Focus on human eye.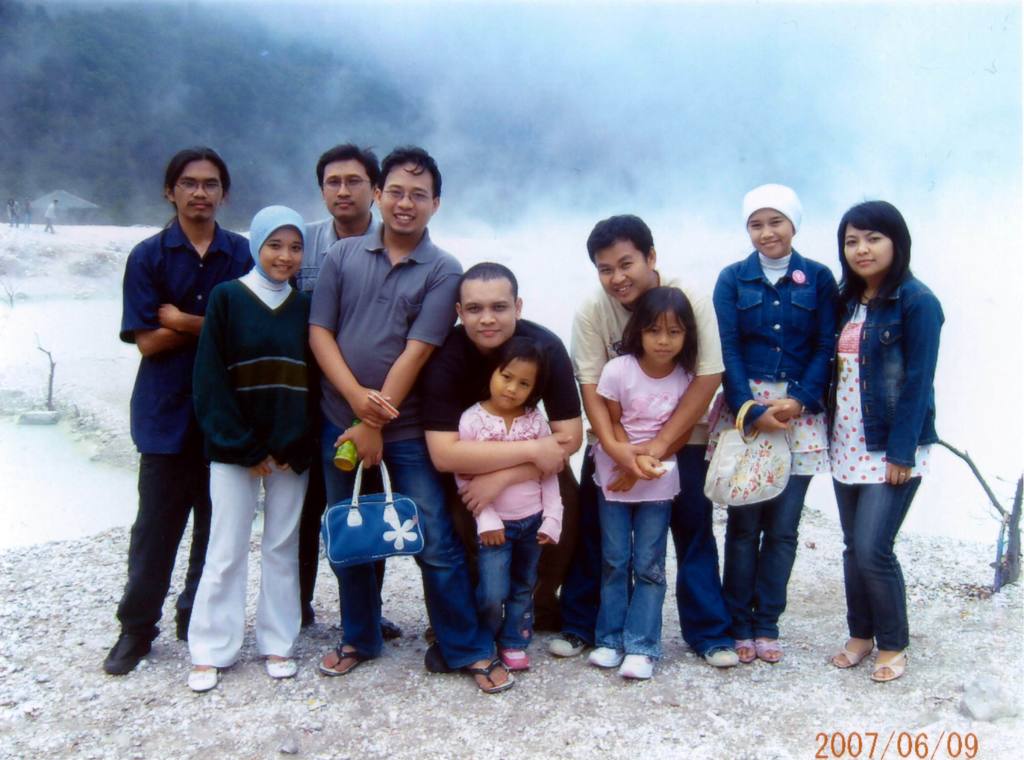
Focused at bbox(838, 237, 856, 248).
